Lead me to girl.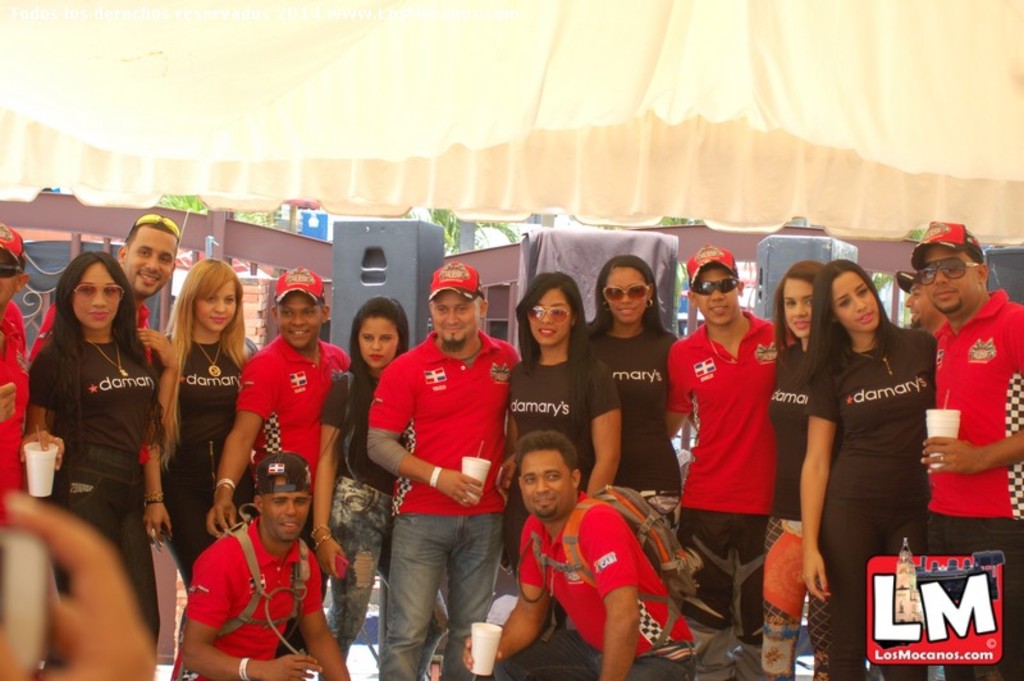
Lead to 499 271 621 566.
